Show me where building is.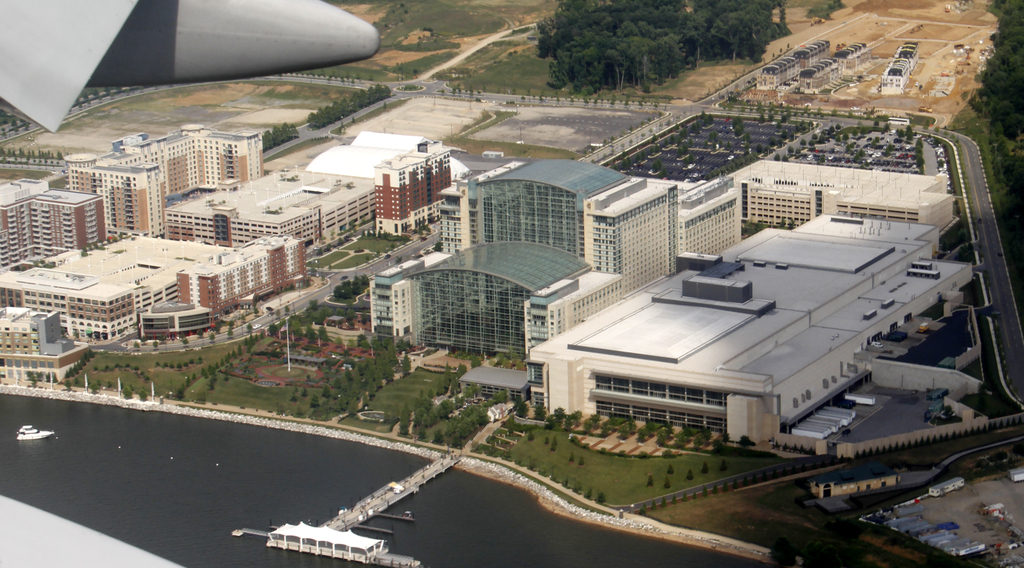
building is at 0 181 105 272.
